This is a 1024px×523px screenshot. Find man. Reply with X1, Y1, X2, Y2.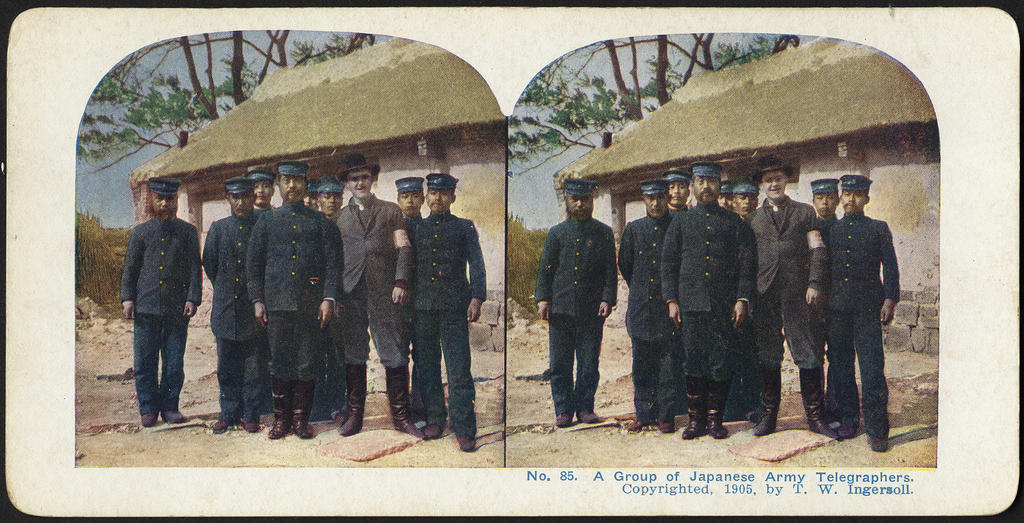
655, 156, 764, 439.
